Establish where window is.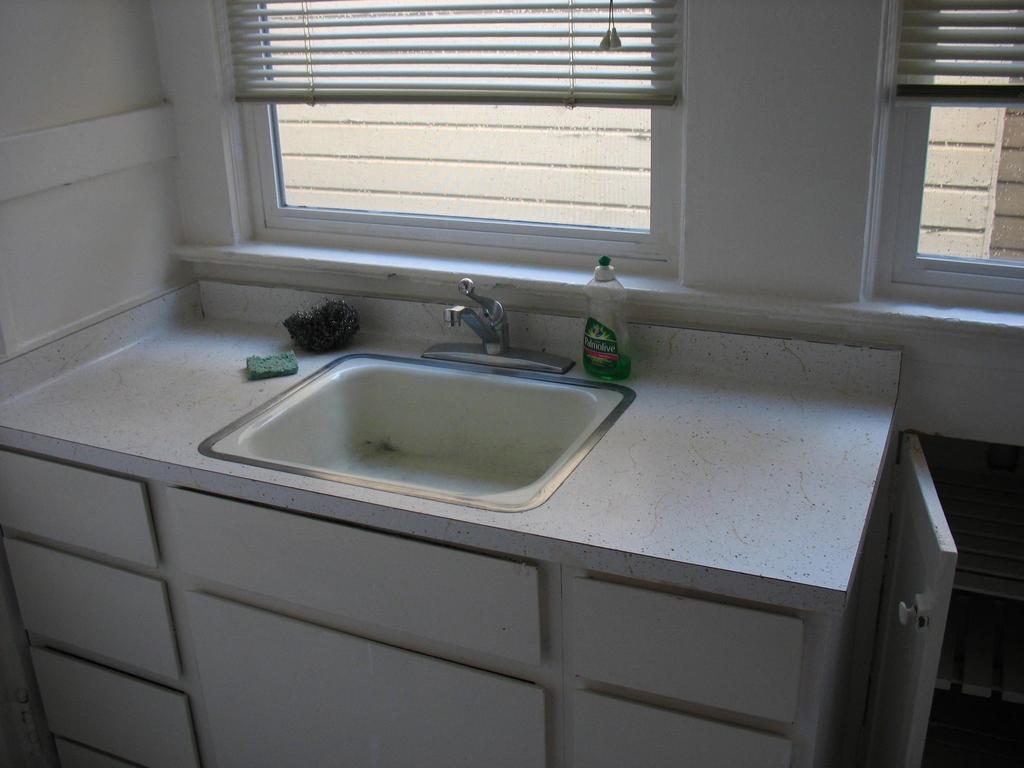
Established at pyautogui.locateOnScreen(876, 0, 1023, 314).
